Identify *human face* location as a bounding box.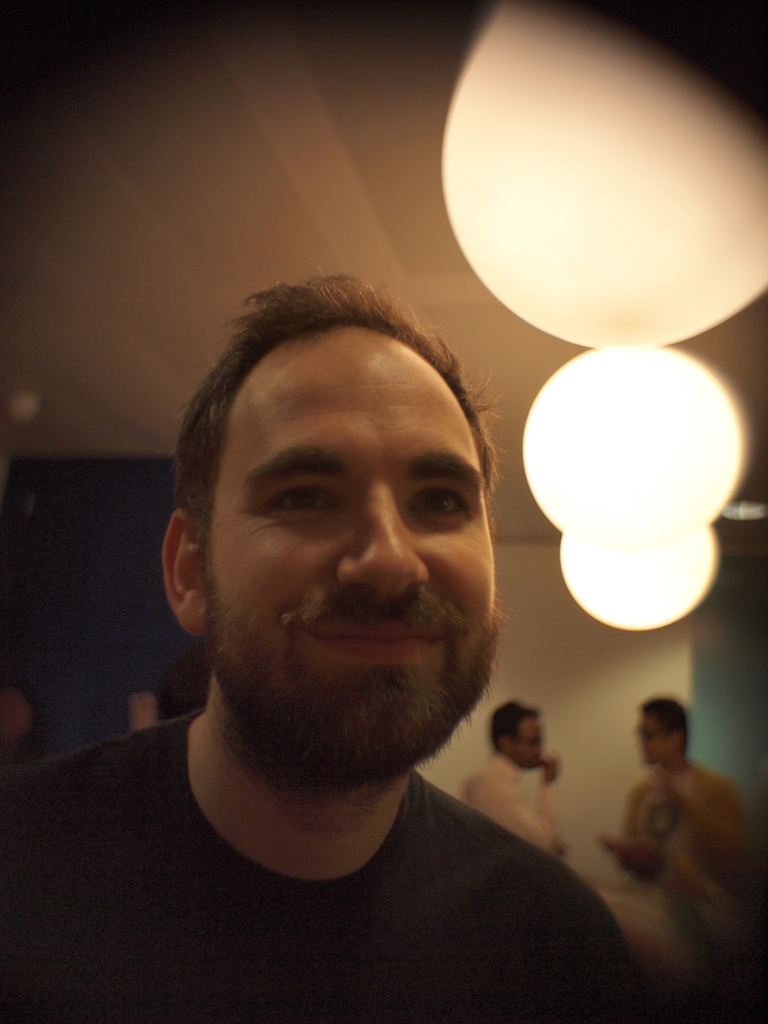
x1=210, y1=326, x2=495, y2=774.
